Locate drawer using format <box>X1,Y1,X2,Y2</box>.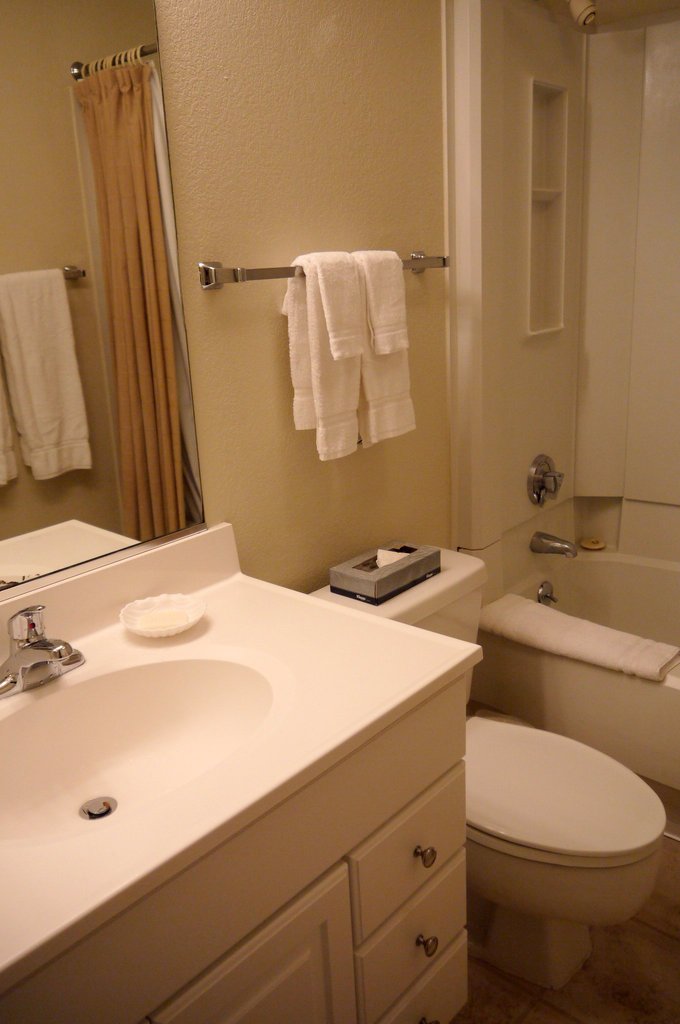
<box>377,937,468,1023</box>.
